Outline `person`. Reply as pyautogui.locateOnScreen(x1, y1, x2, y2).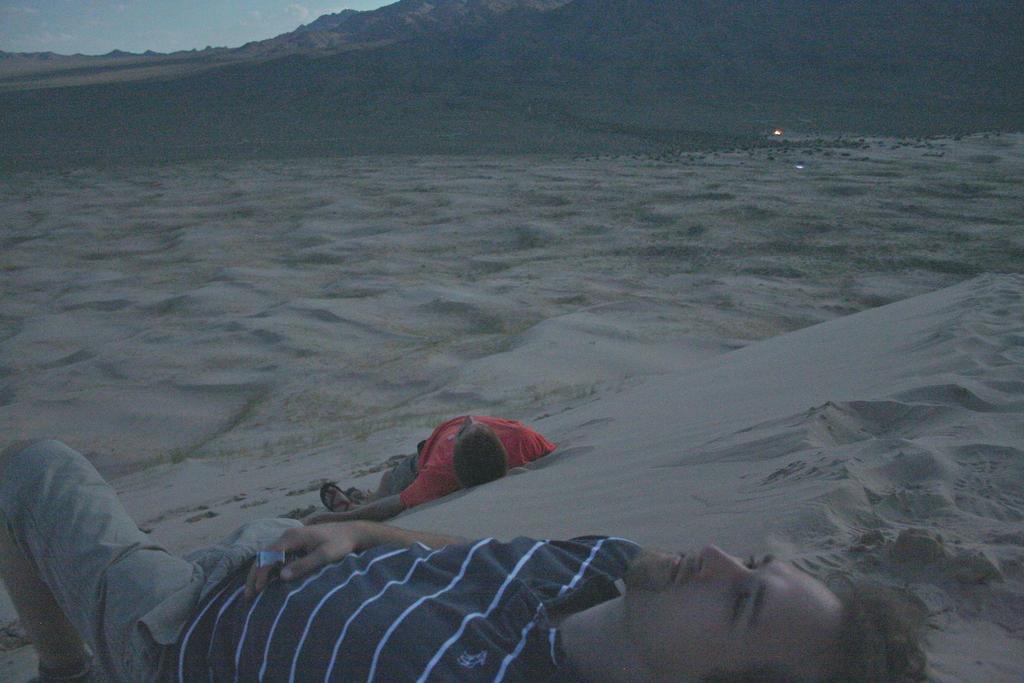
pyautogui.locateOnScreen(310, 414, 555, 521).
